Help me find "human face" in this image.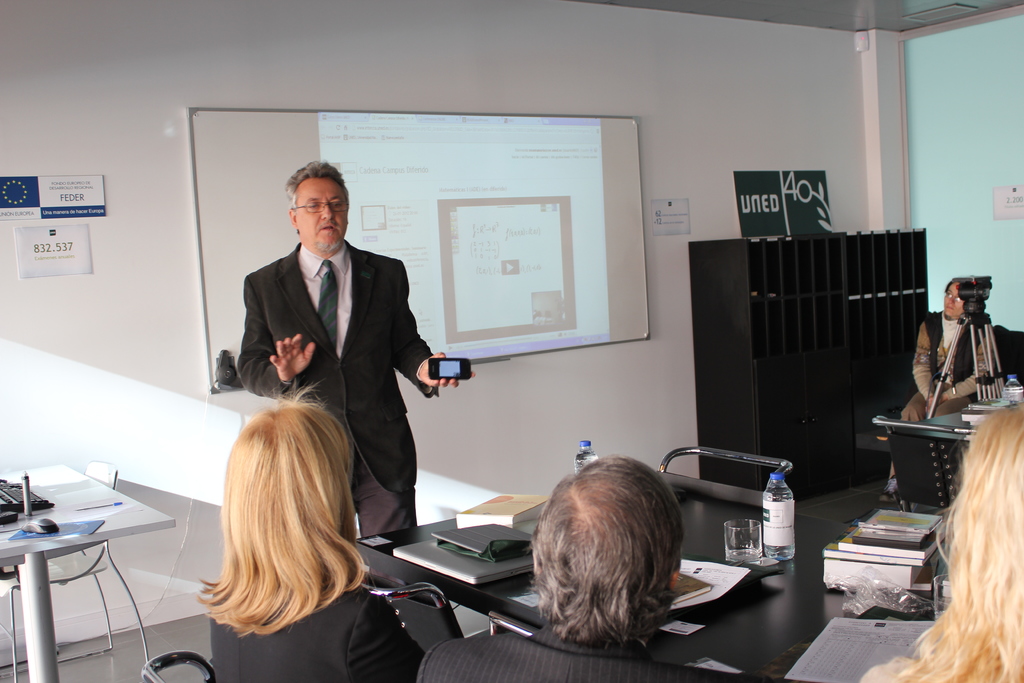
Found it: detection(298, 179, 346, 250).
